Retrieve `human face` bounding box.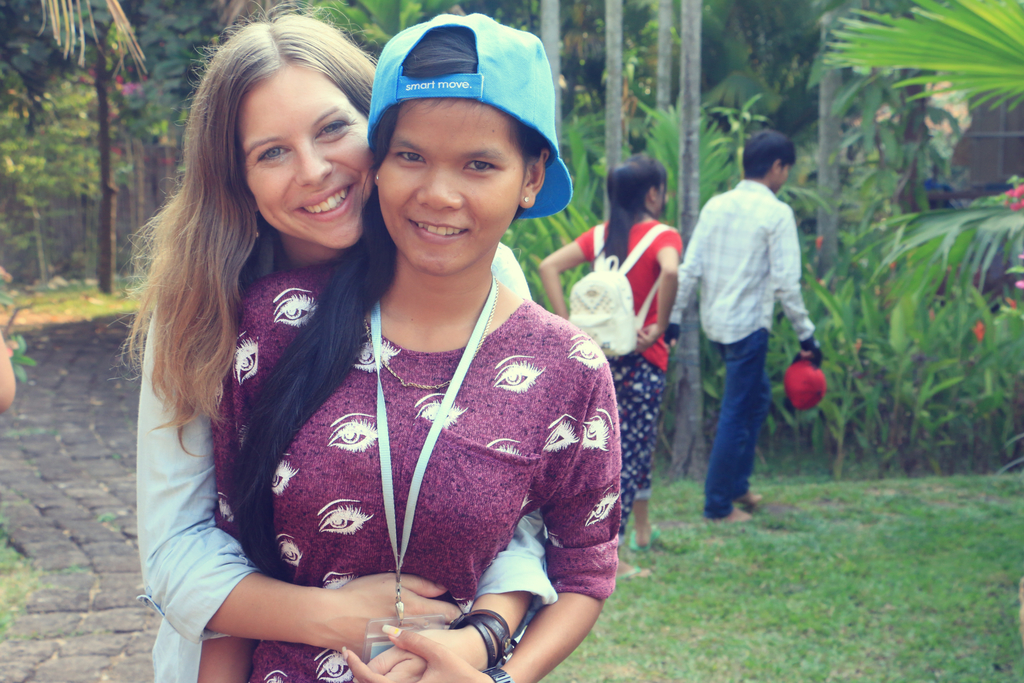
Bounding box: bbox=[372, 103, 529, 277].
